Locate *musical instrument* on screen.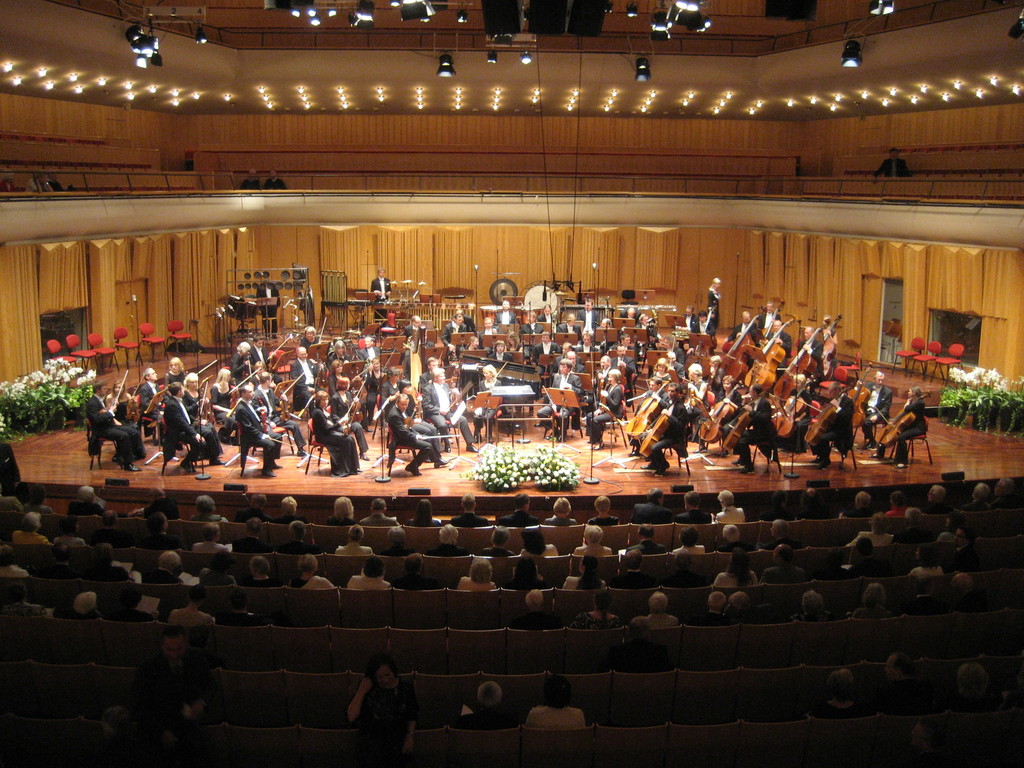
On screen at (822, 310, 847, 387).
